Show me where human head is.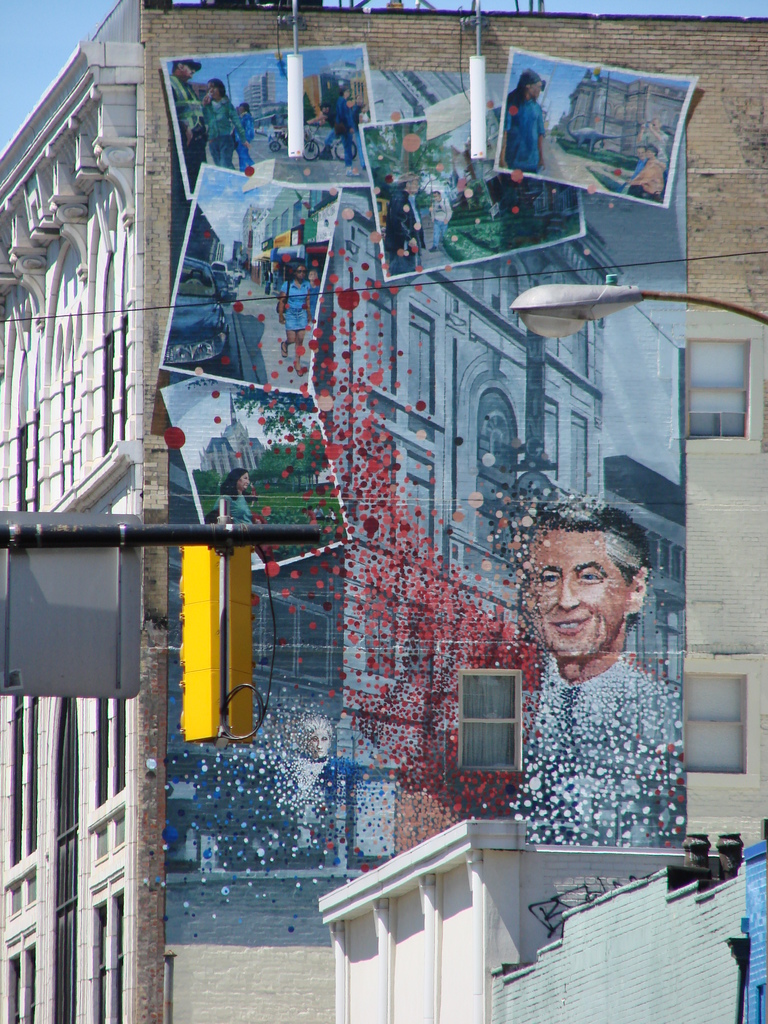
human head is at BBox(401, 173, 422, 192).
